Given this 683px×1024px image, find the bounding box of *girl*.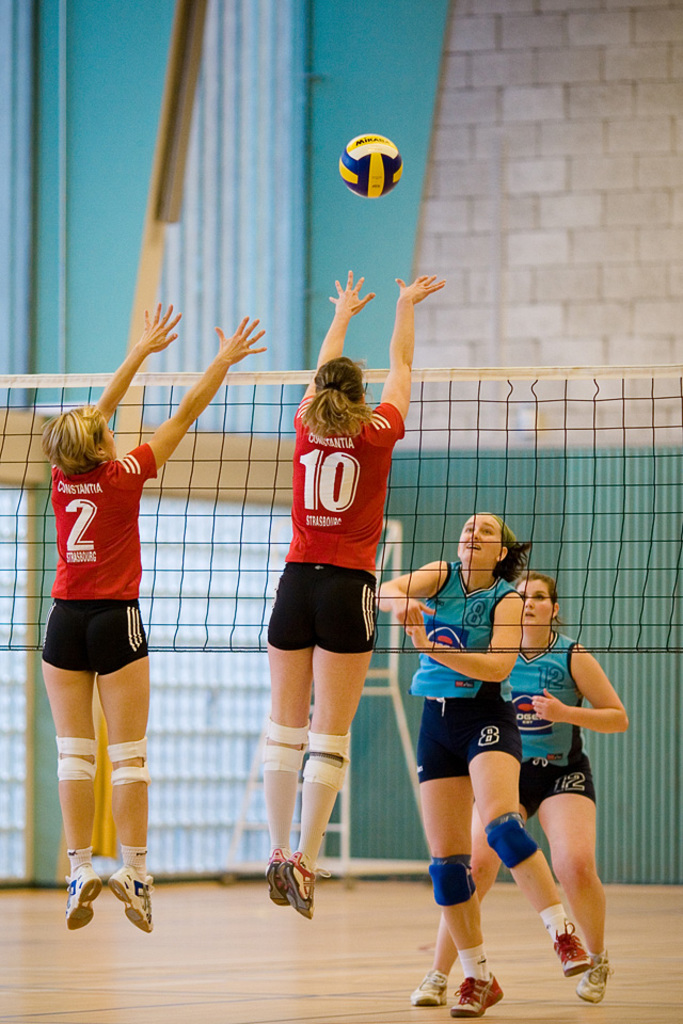
crop(408, 573, 626, 1008).
